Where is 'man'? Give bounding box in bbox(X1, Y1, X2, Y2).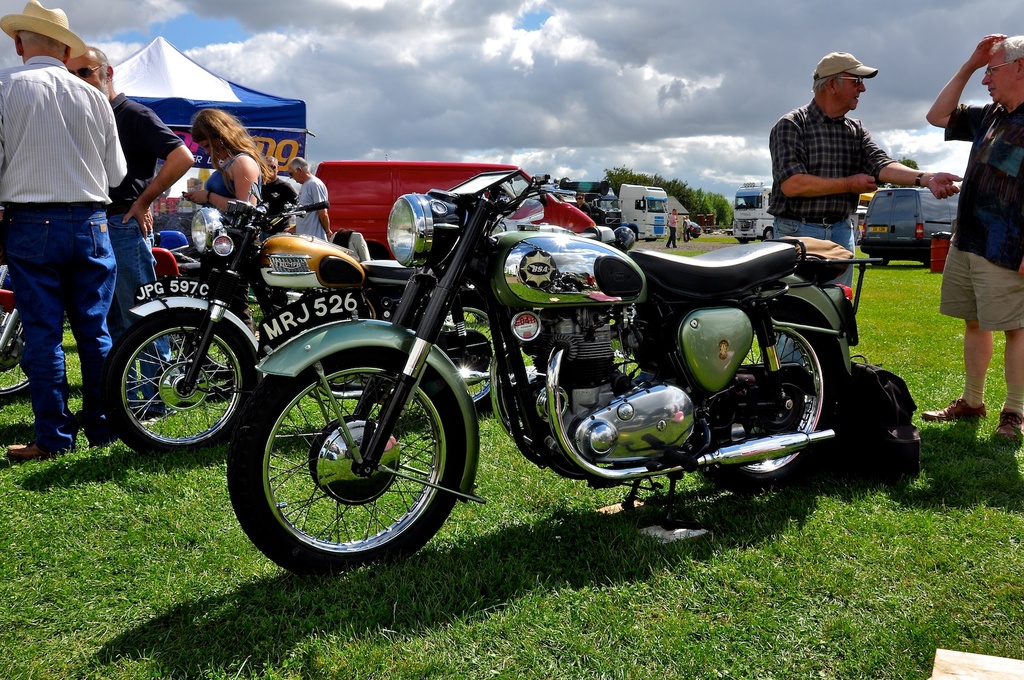
bbox(922, 35, 1023, 458).
